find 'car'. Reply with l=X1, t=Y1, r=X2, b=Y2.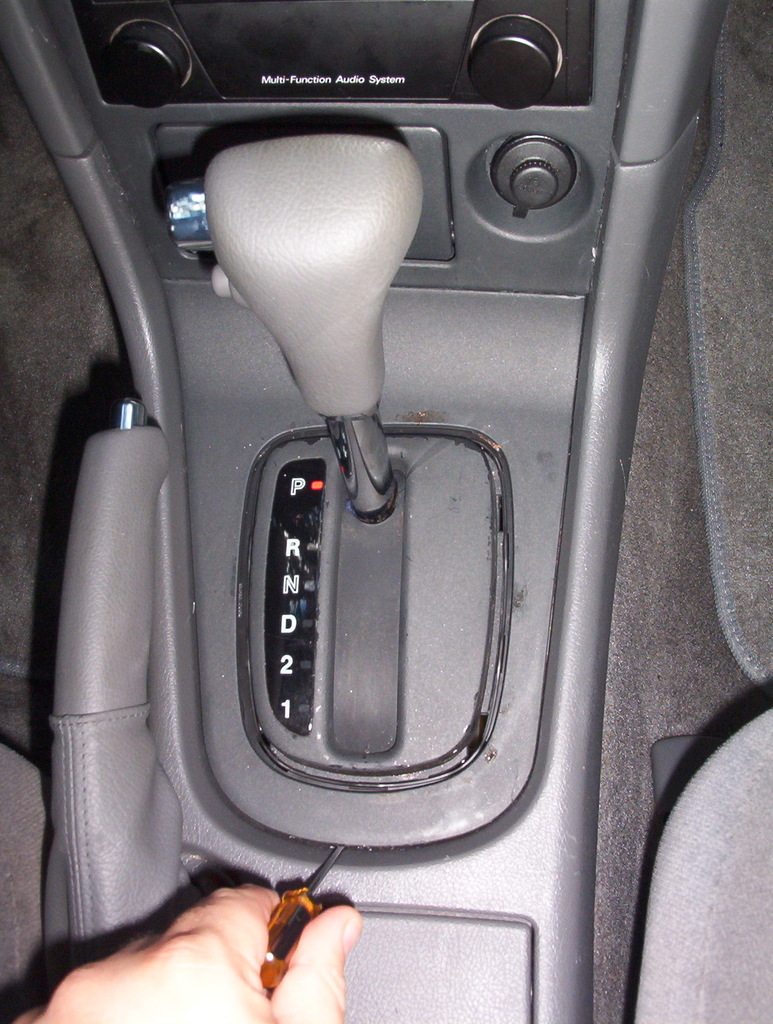
l=0, t=0, r=772, b=1023.
